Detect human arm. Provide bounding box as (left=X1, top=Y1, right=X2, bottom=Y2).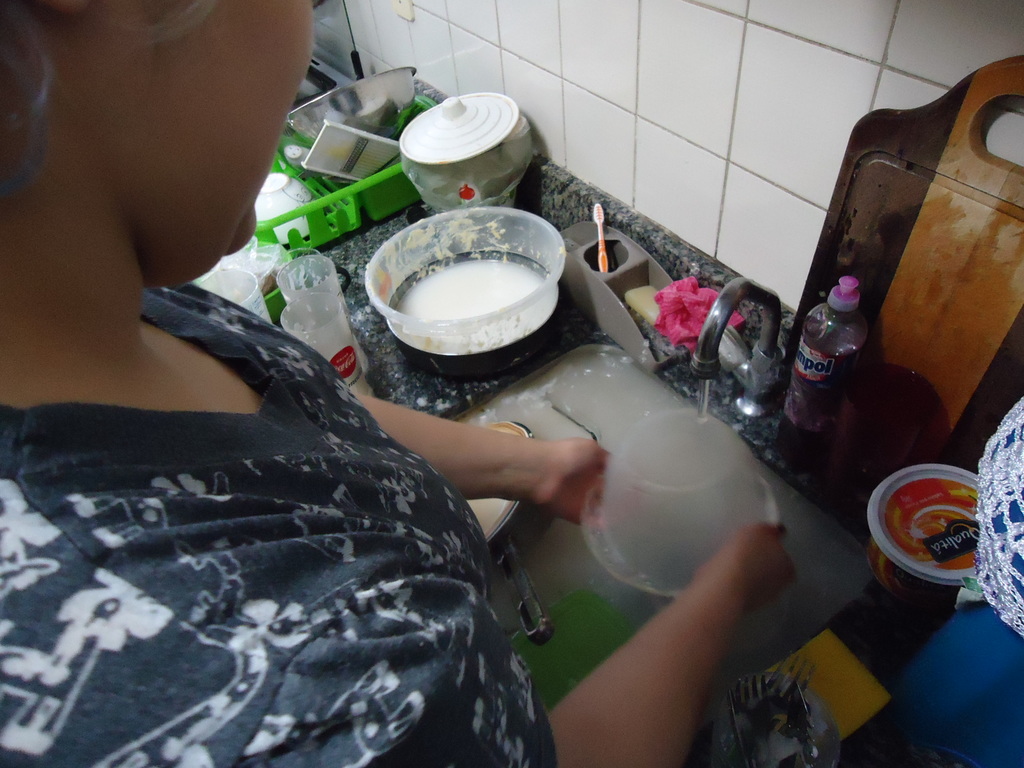
(left=572, top=520, right=809, bottom=750).
